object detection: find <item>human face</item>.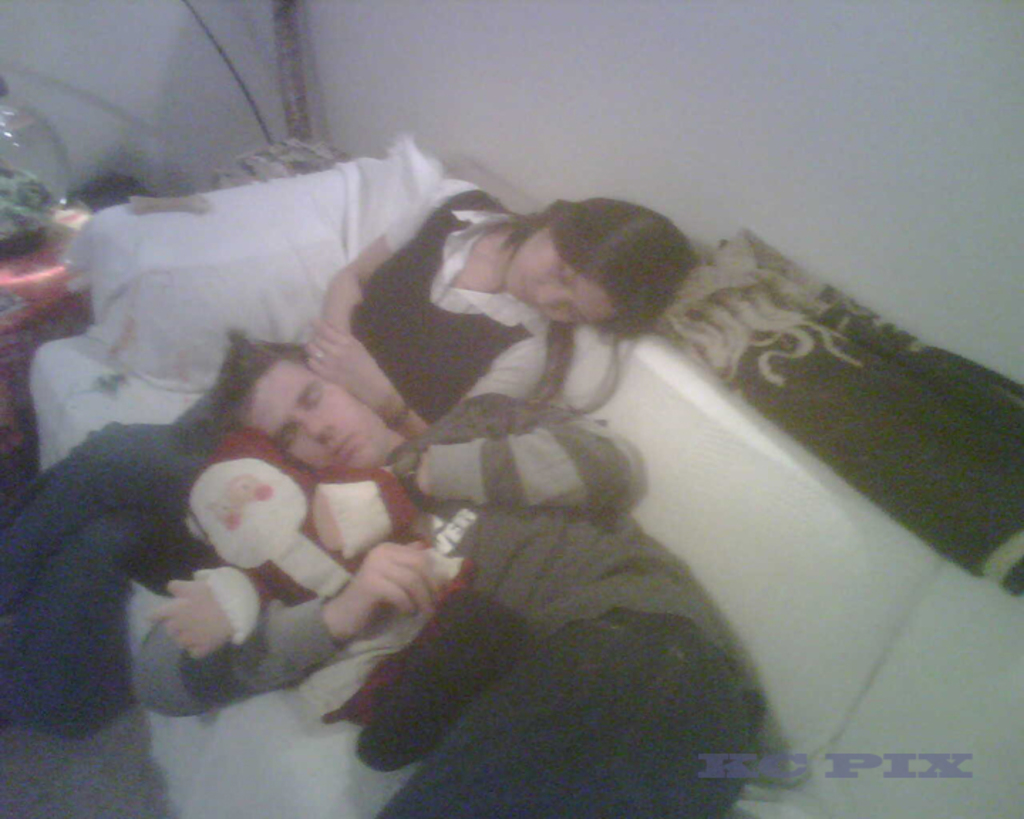
501:230:617:323.
